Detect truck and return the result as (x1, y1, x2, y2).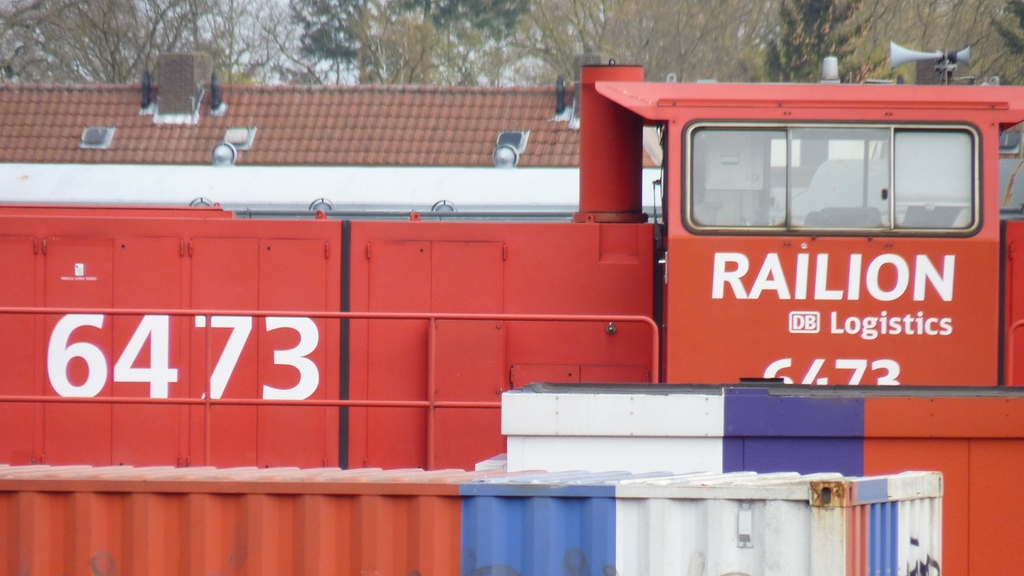
(0, 38, 1023, 469).
